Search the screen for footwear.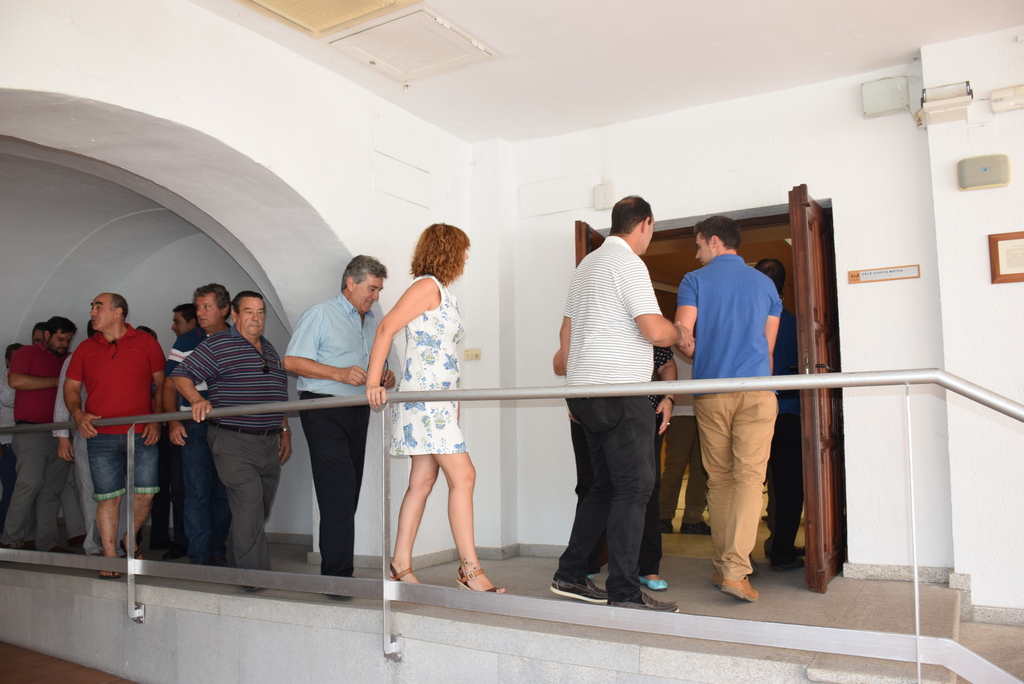
Found at left=453, top=565, right=497, bottom=595.
